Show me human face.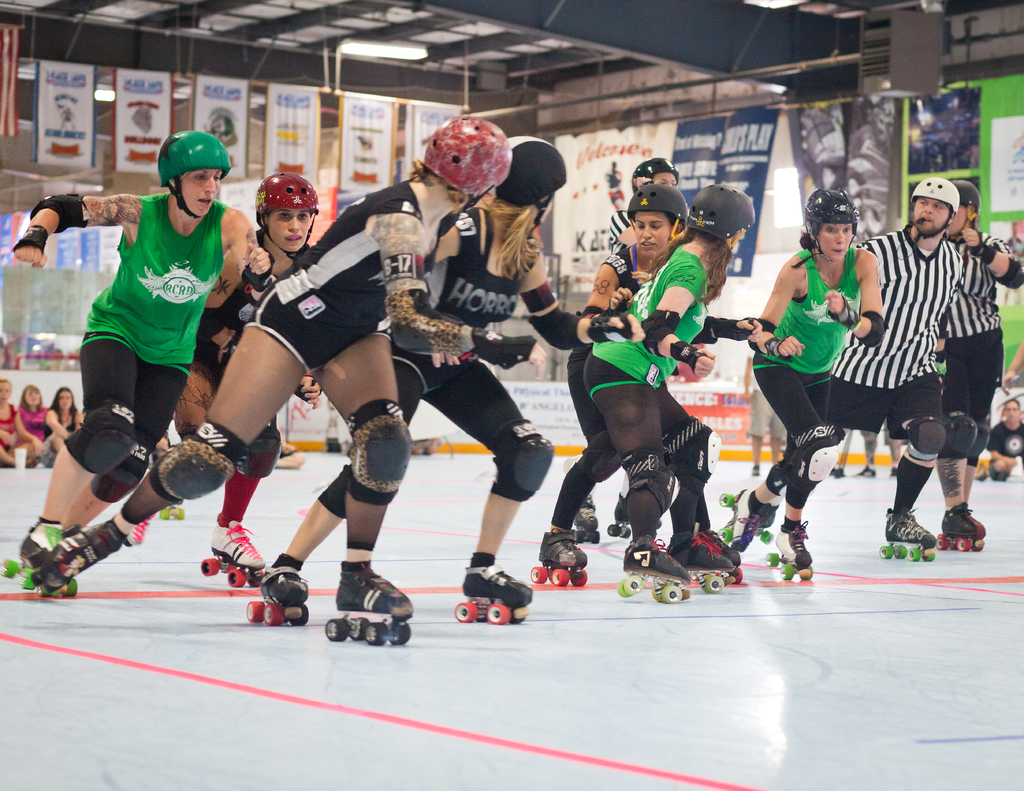
human face is here: left=269, top=210, right=312, bottom=250.
